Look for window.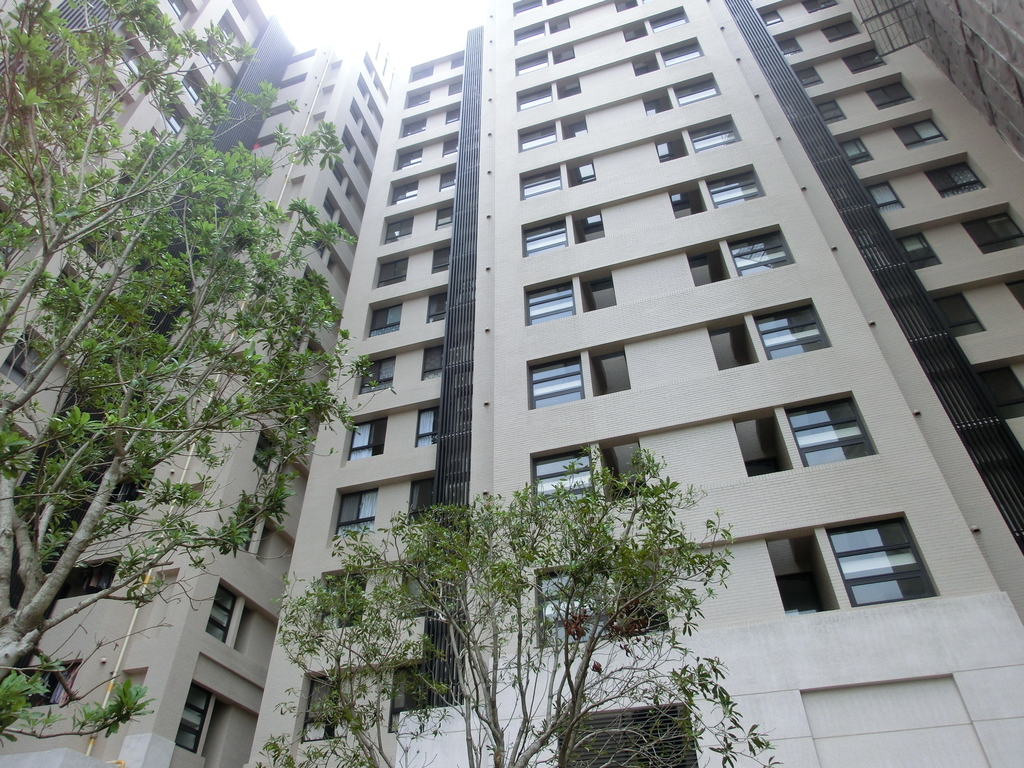
Found: 303, 673, 364, 740.
